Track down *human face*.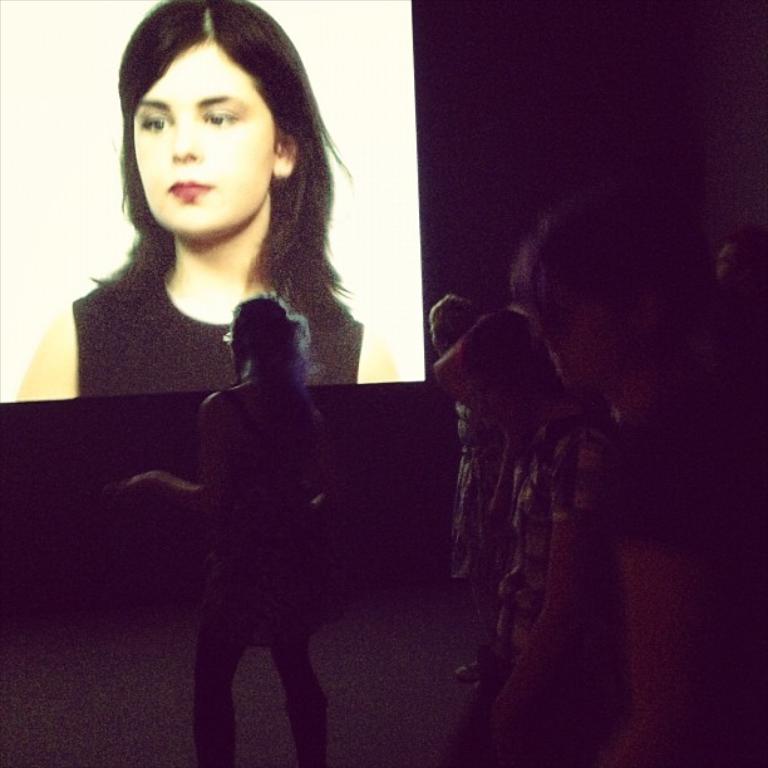
Tracked to Rect(137, 46, 282, 240).
